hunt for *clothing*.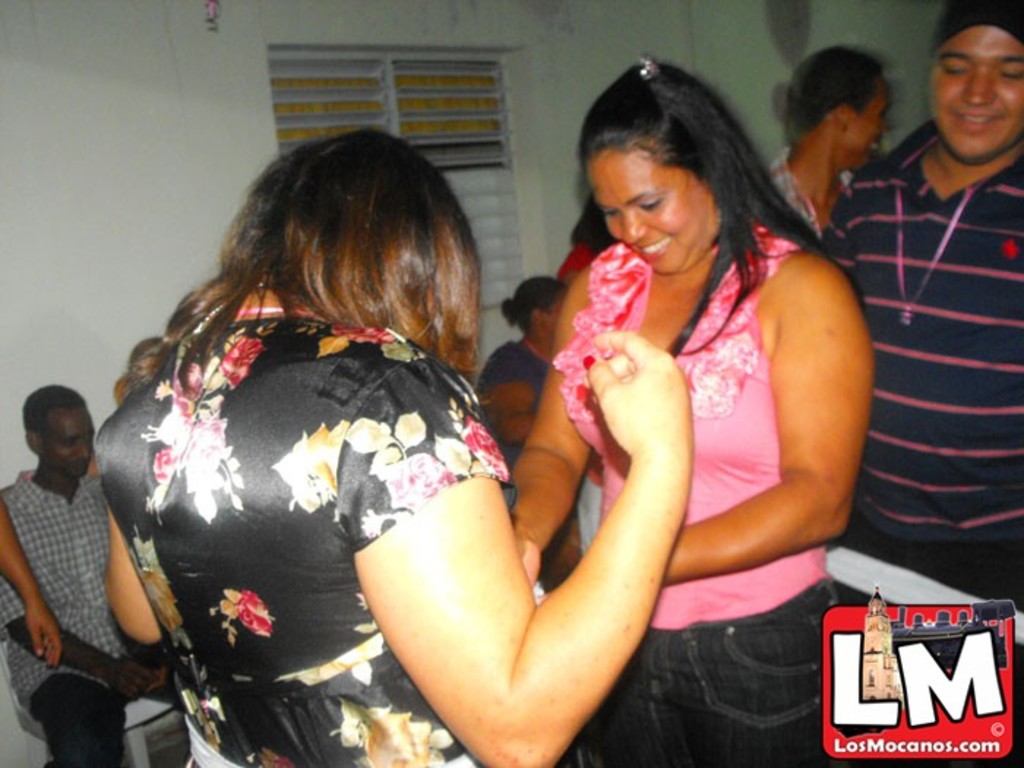
Hunted down at region(812, 114, 1023, 609).
